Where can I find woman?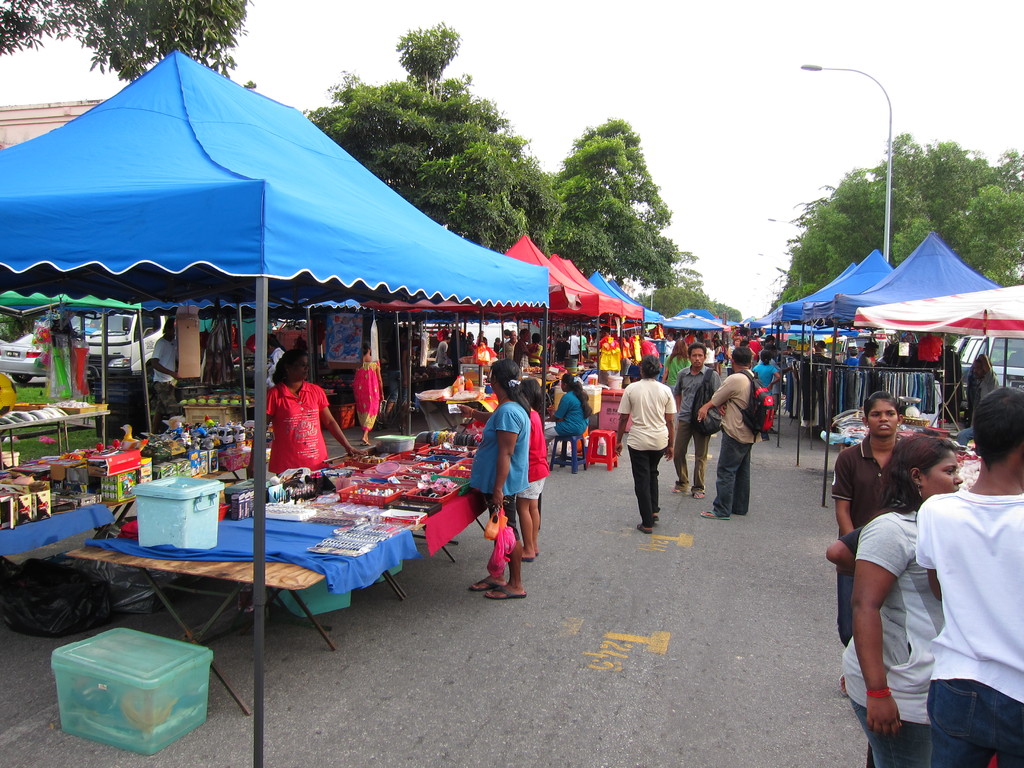
You can find it at box=[724, 337, 738, 376].
